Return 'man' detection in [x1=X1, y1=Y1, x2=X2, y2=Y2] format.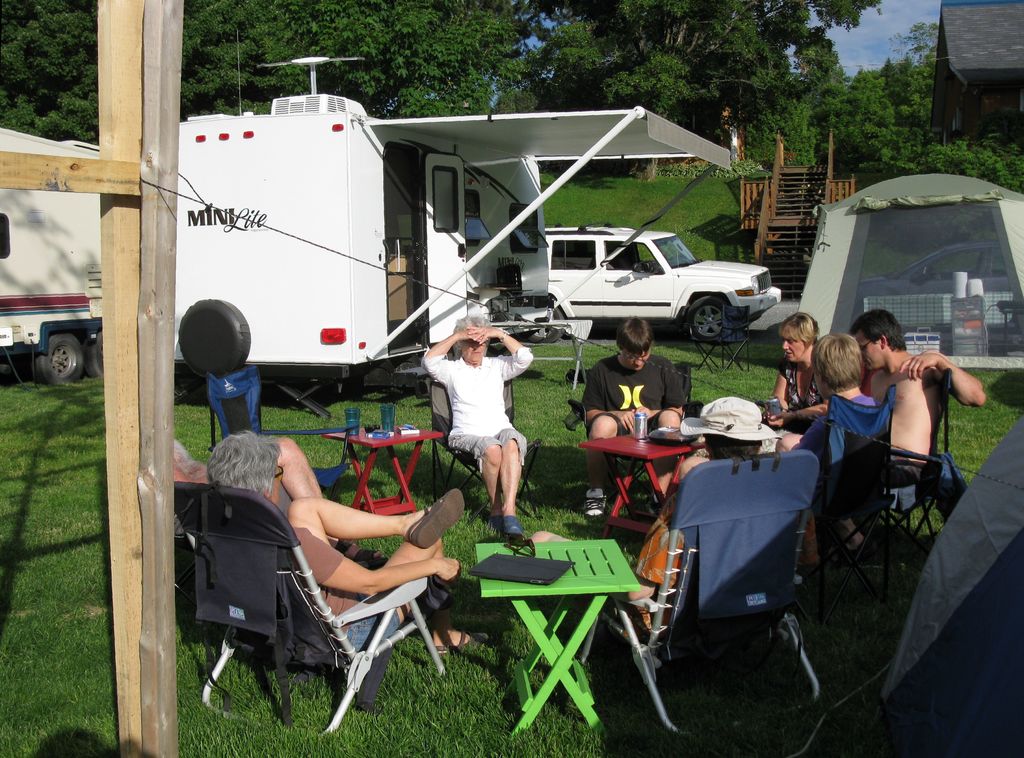
[x1=853, y1=305, x2=992, y2=485].
